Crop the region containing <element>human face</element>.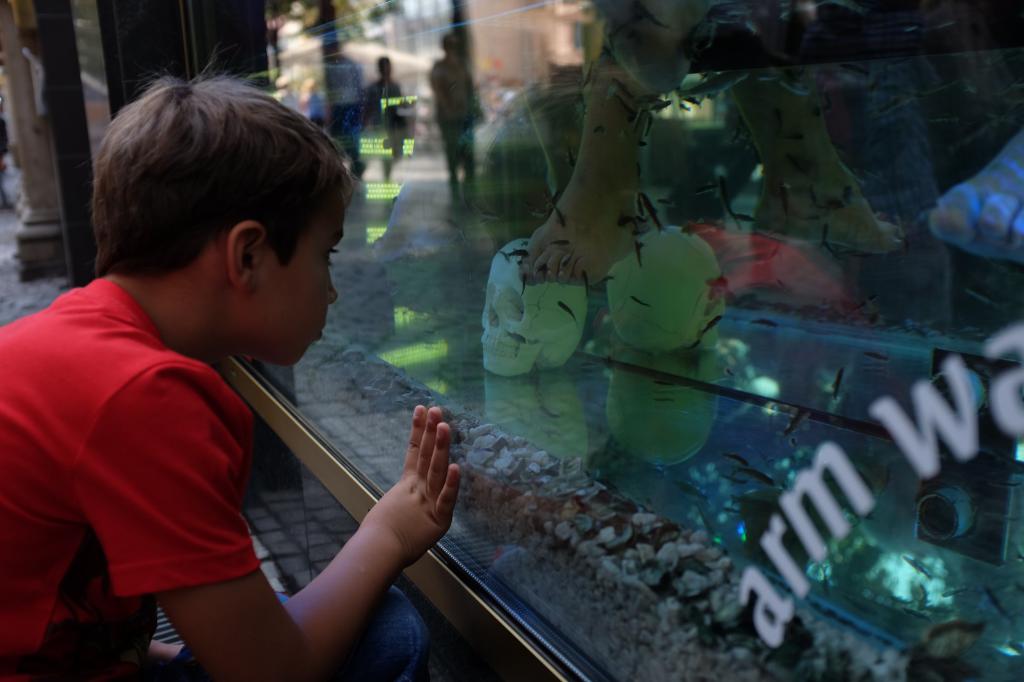
Crop region: rect(323, 45, 337, 65).
